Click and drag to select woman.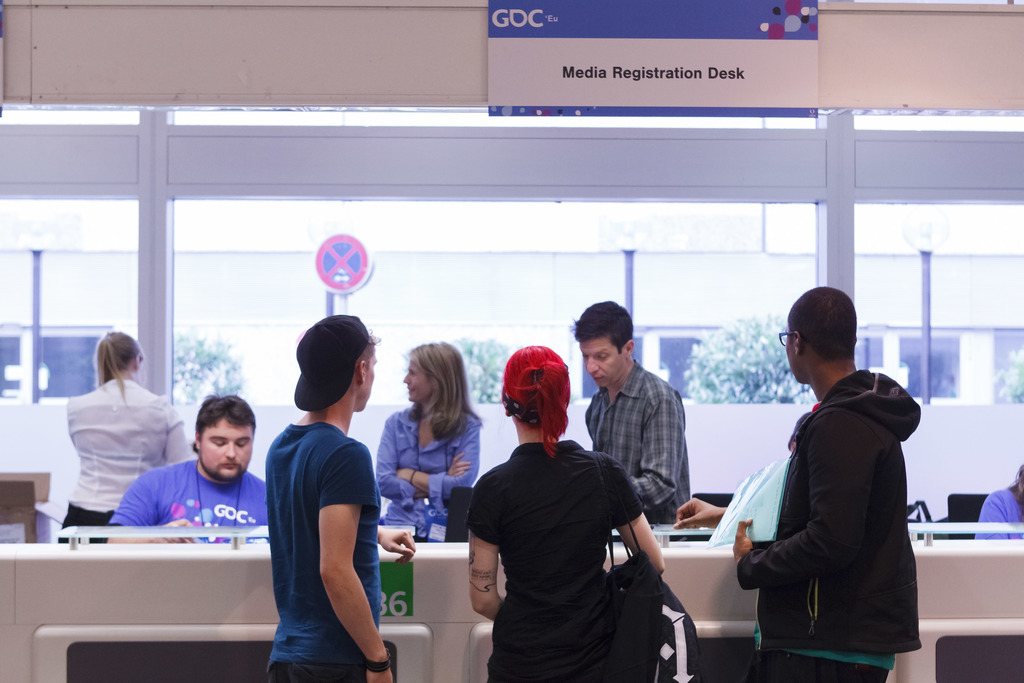
Selection: detection(370, 341, 480, 542).
